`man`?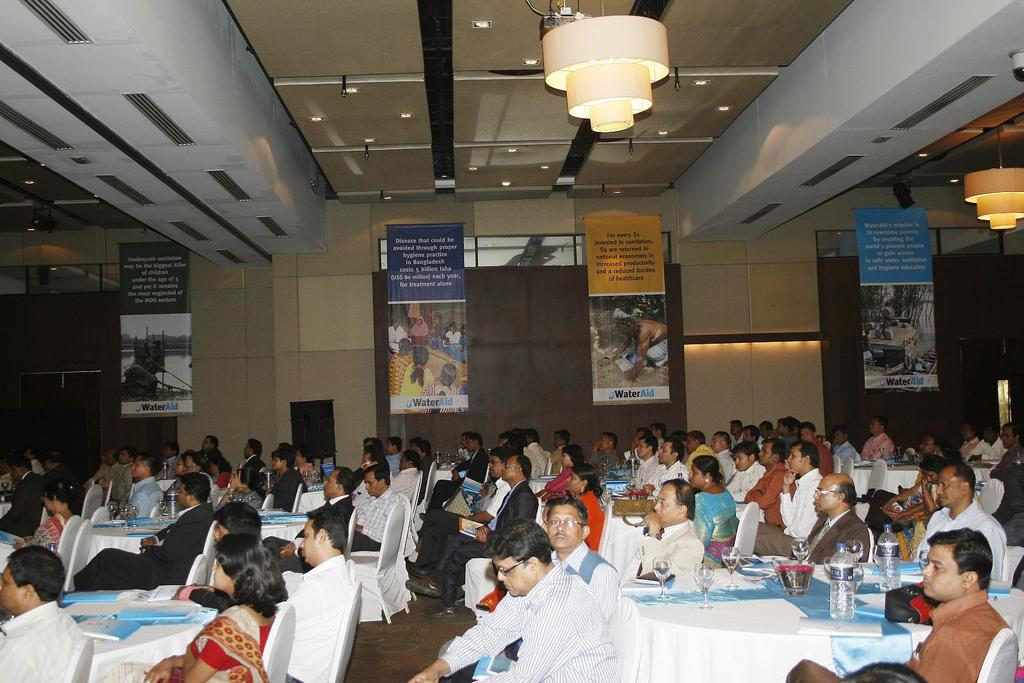
[456, 431, 470, 460]
